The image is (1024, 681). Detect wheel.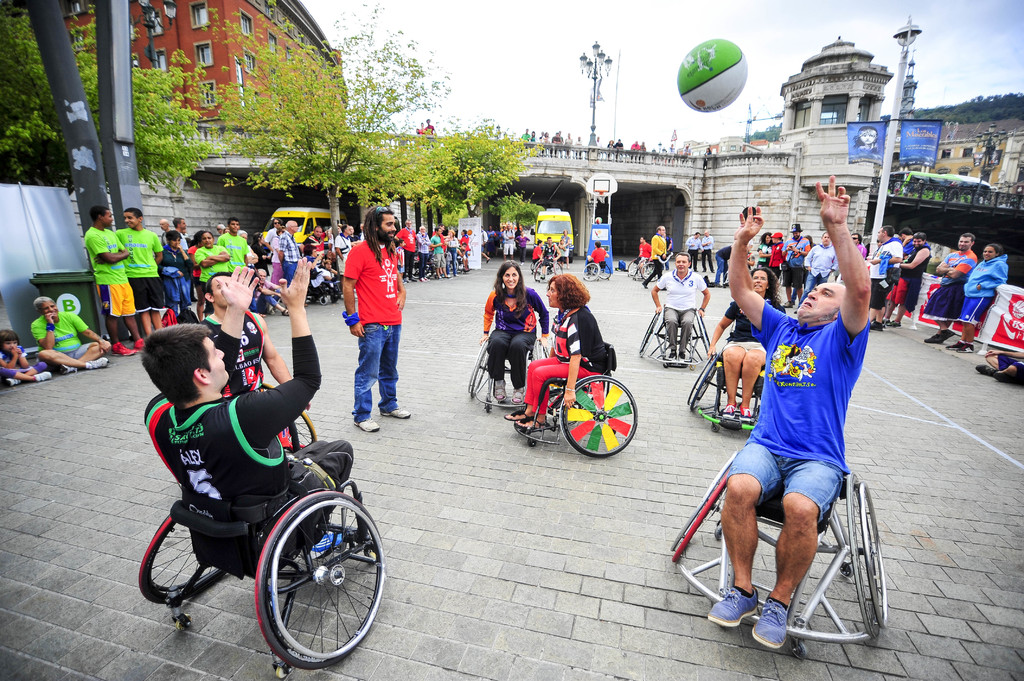
Detection: Rect(640, 308, 661, 348).
